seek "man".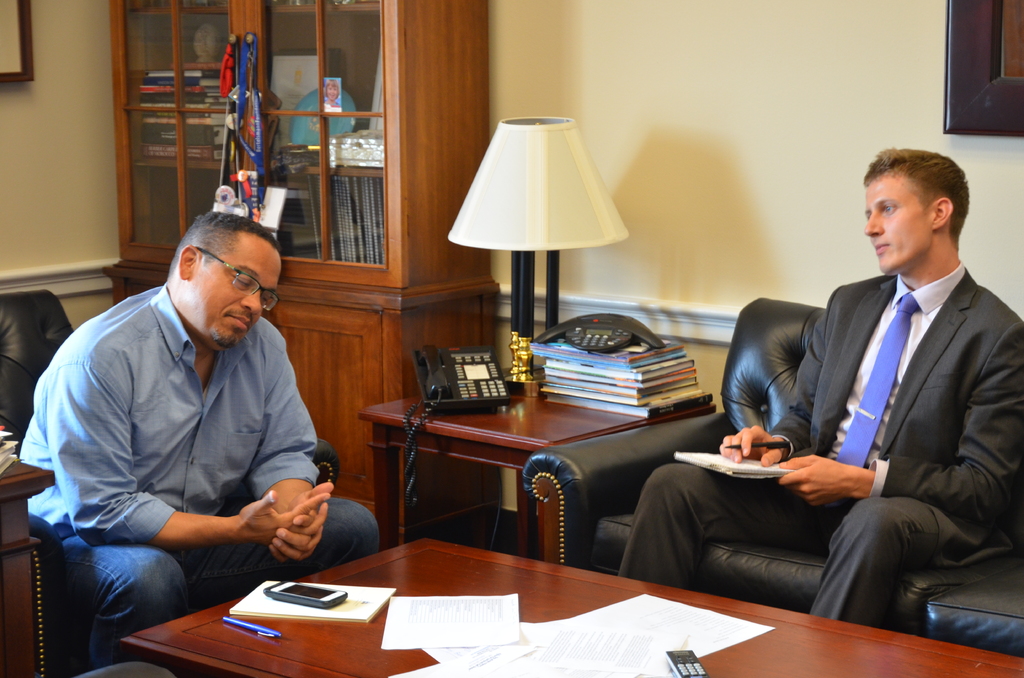
left=15, top=207, right=383, bottom=654.
